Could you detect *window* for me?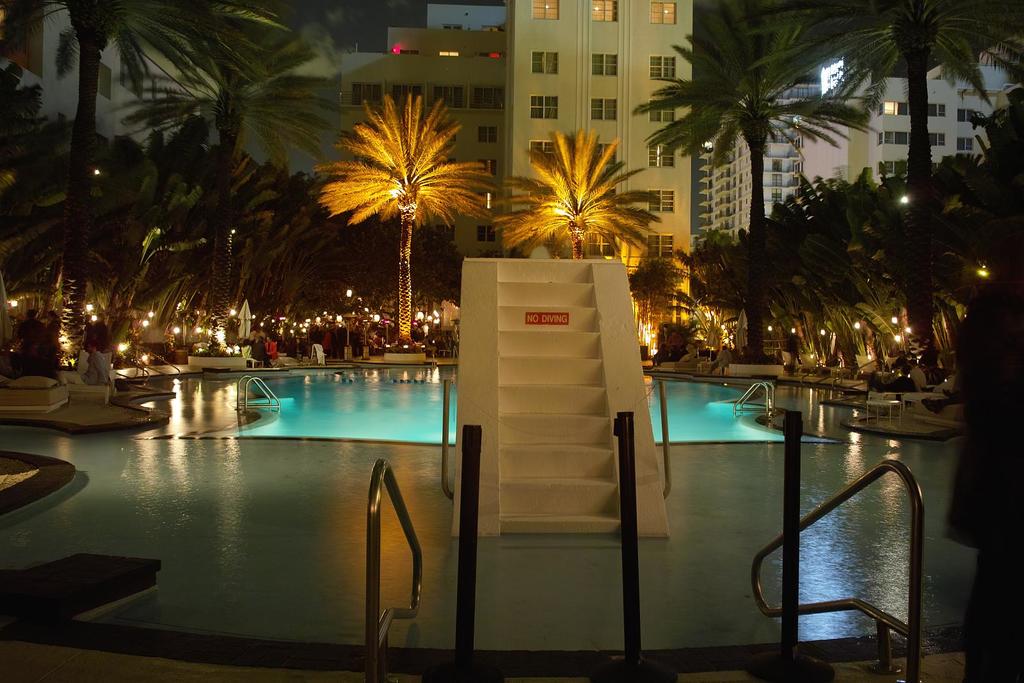
Detection result: crop(588, 0, 618, 23).
